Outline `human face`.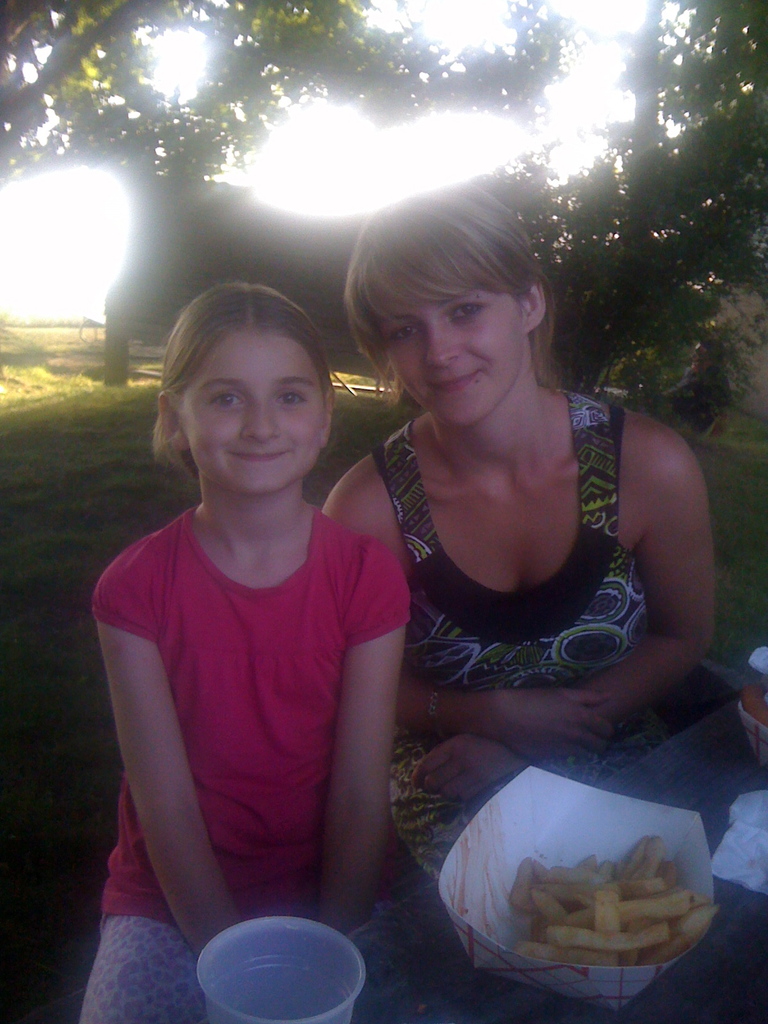
Outline: BBox(376, 267, 522, 426).
